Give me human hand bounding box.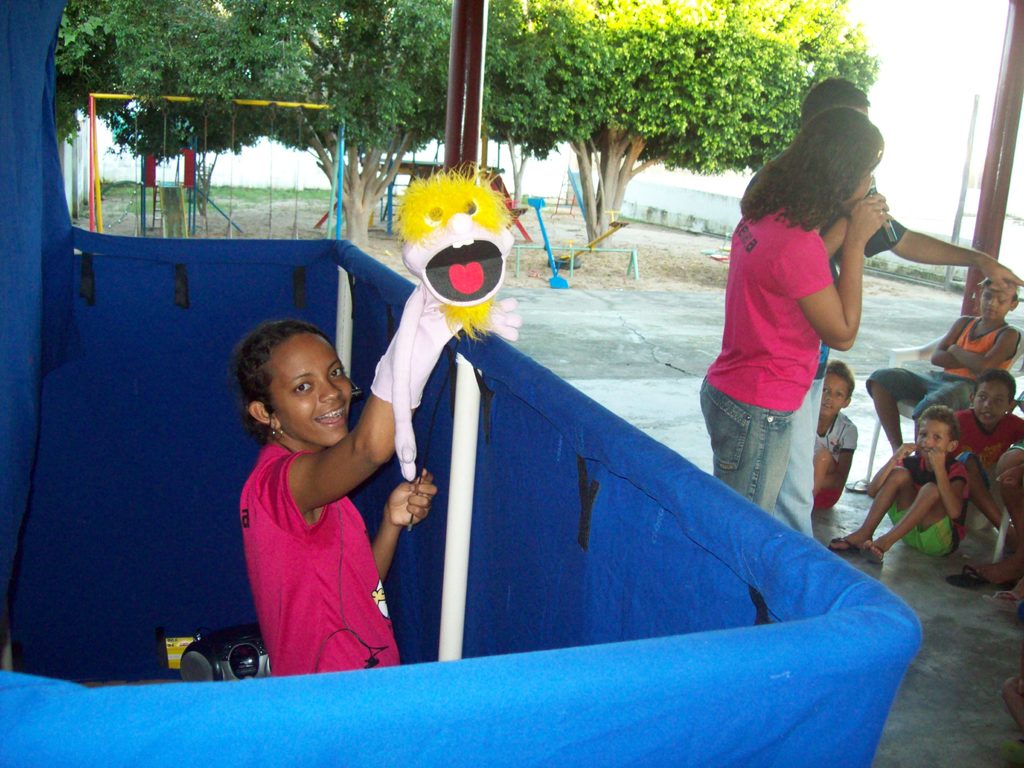
detection(994, 463, 1023, 493).
